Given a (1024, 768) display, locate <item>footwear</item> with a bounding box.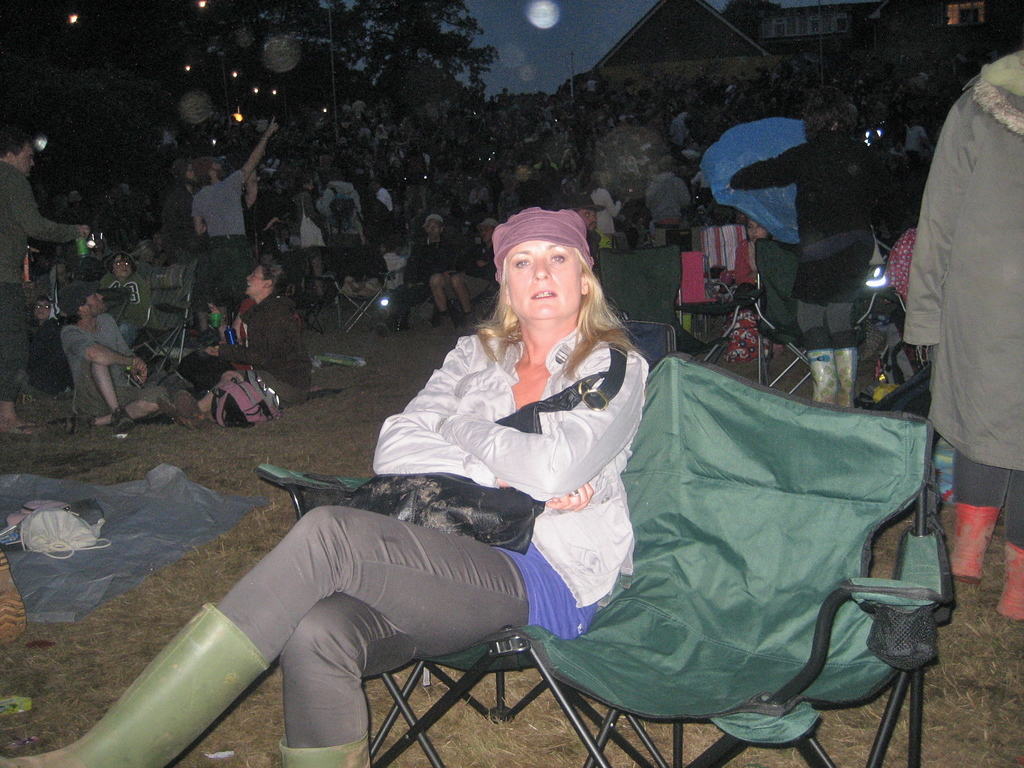
Located: locate(993, 537, 1023, 624).
